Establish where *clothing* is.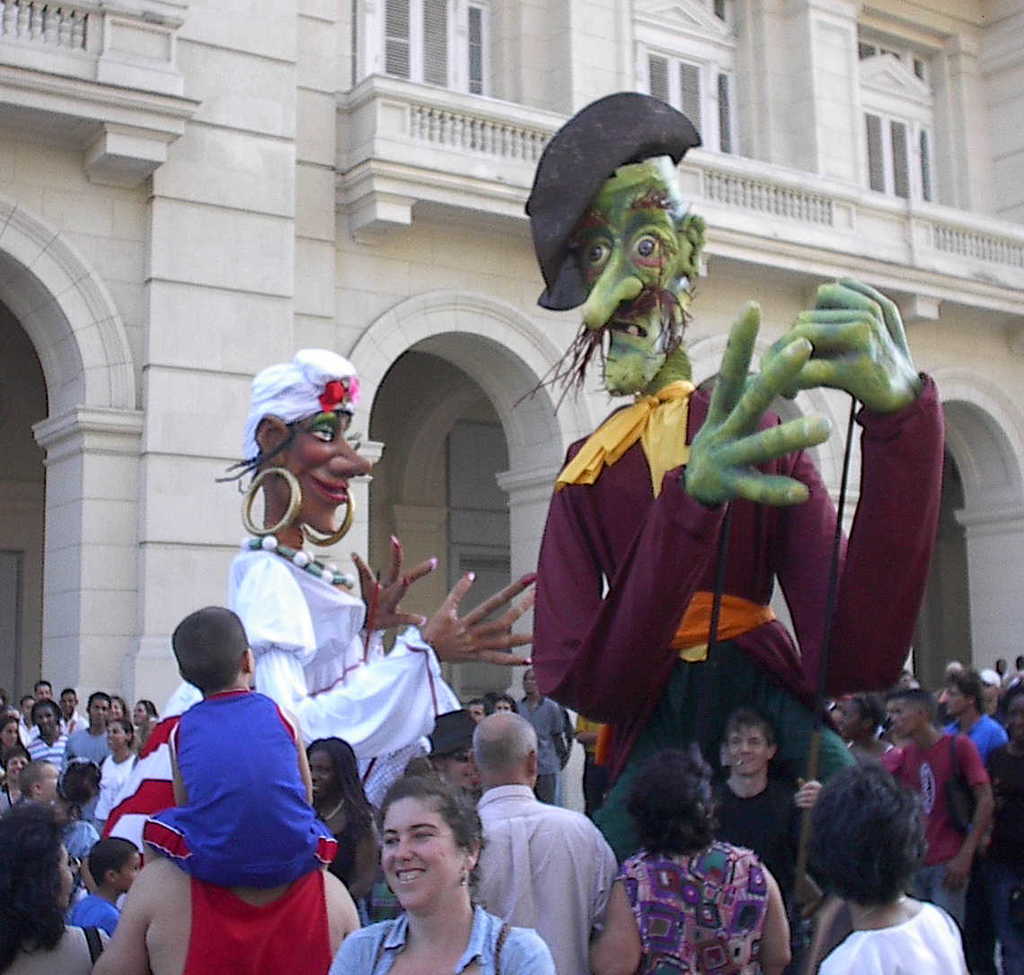
Established at l=119, t=678, r=342, b=945.
